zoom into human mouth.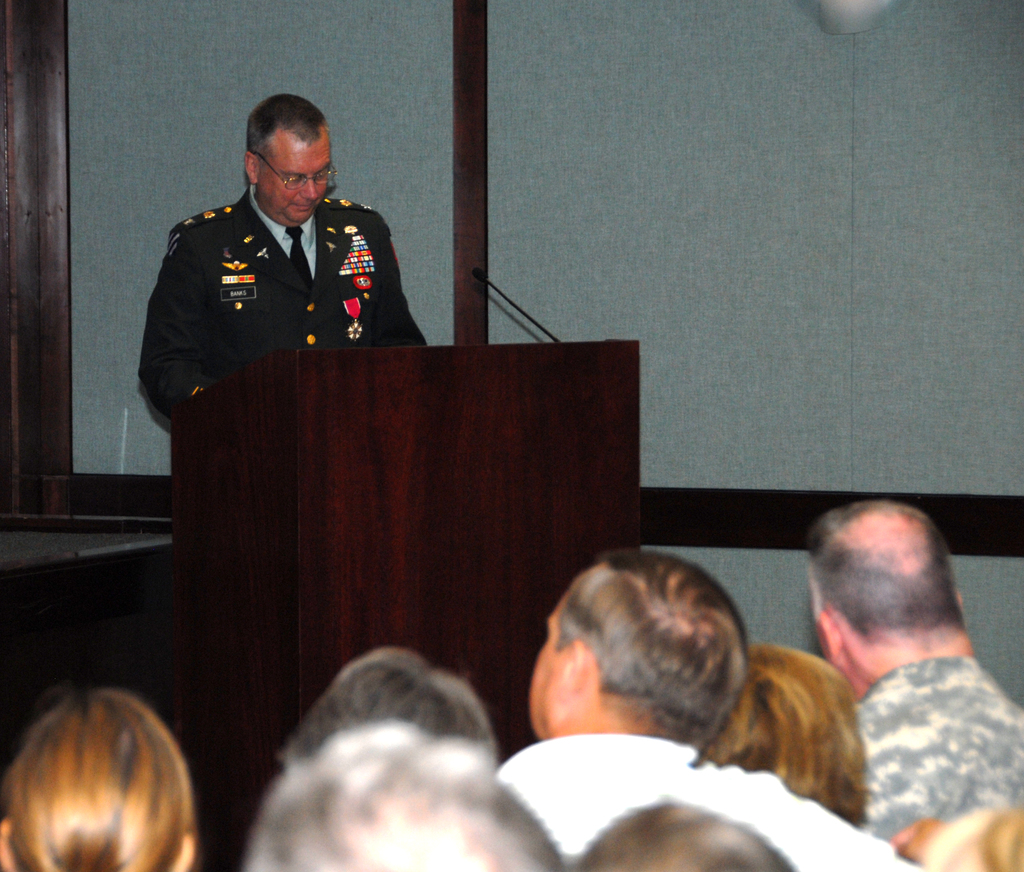
Zoom target: (289,201,314,211).
